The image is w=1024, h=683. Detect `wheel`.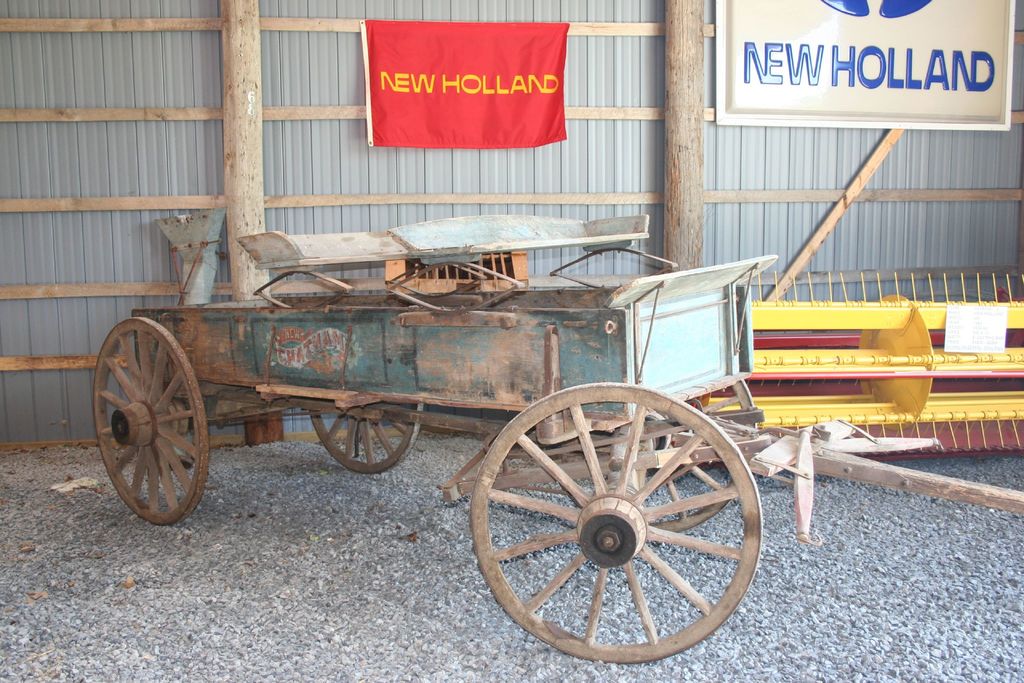
Detection: [left=471, top=383, right=755, bottom=660].
